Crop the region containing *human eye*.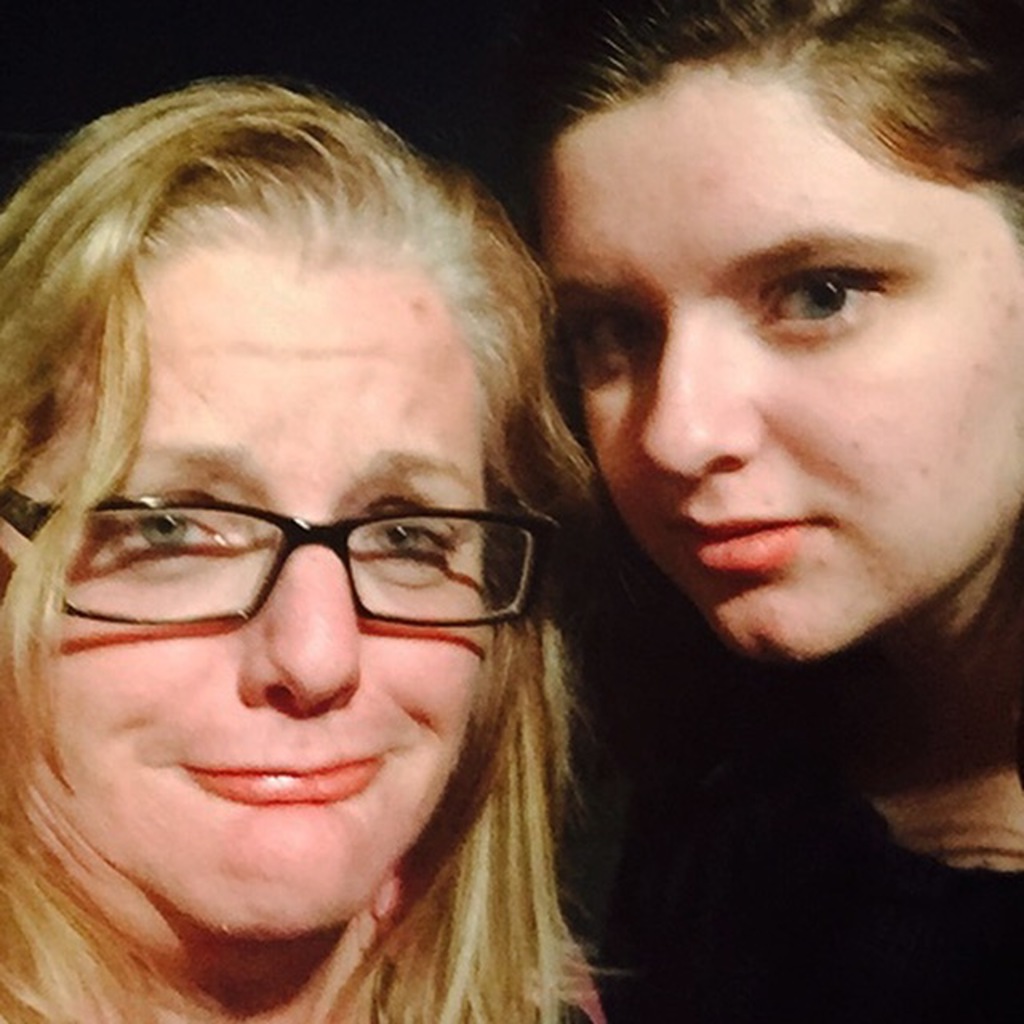
Crop region: <box>94,483,232,571</box>.
